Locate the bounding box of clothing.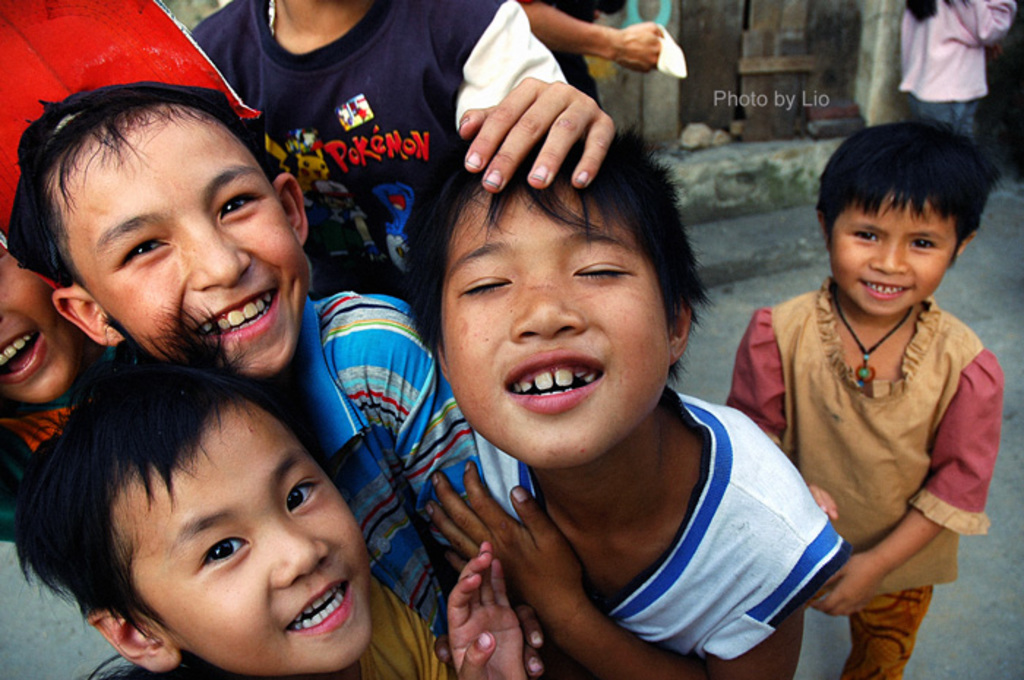
Bounding box: (left=481, top=386, right=891, bottom=679).
